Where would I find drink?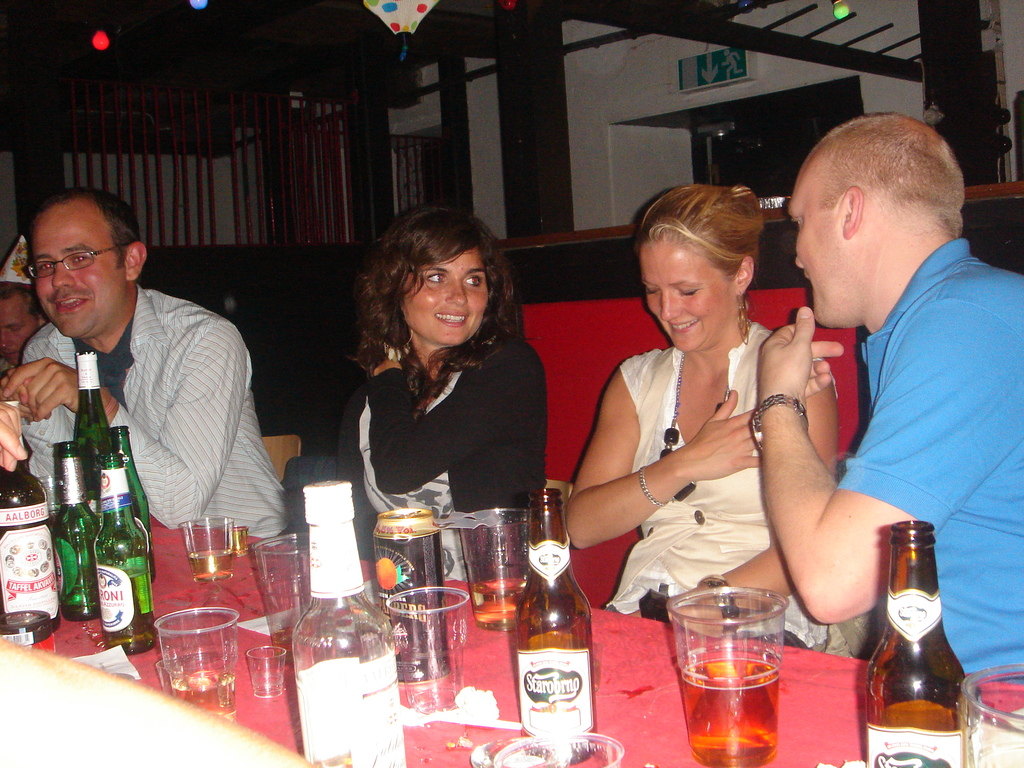
At bbox=(190, 548, 232, 579).
